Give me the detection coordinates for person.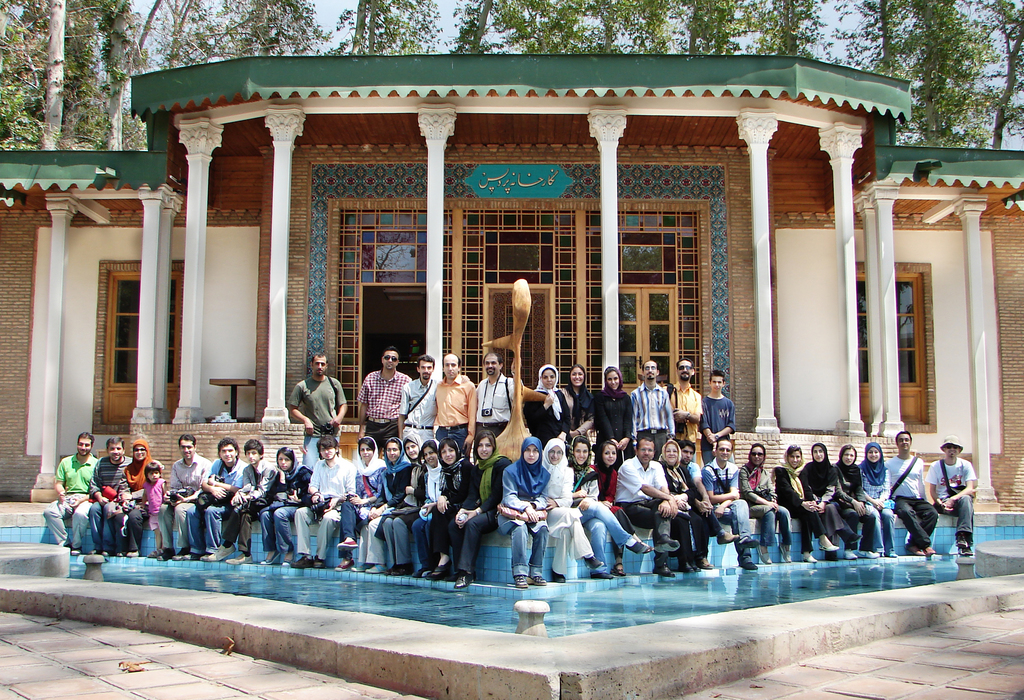
741,449,795,564.
